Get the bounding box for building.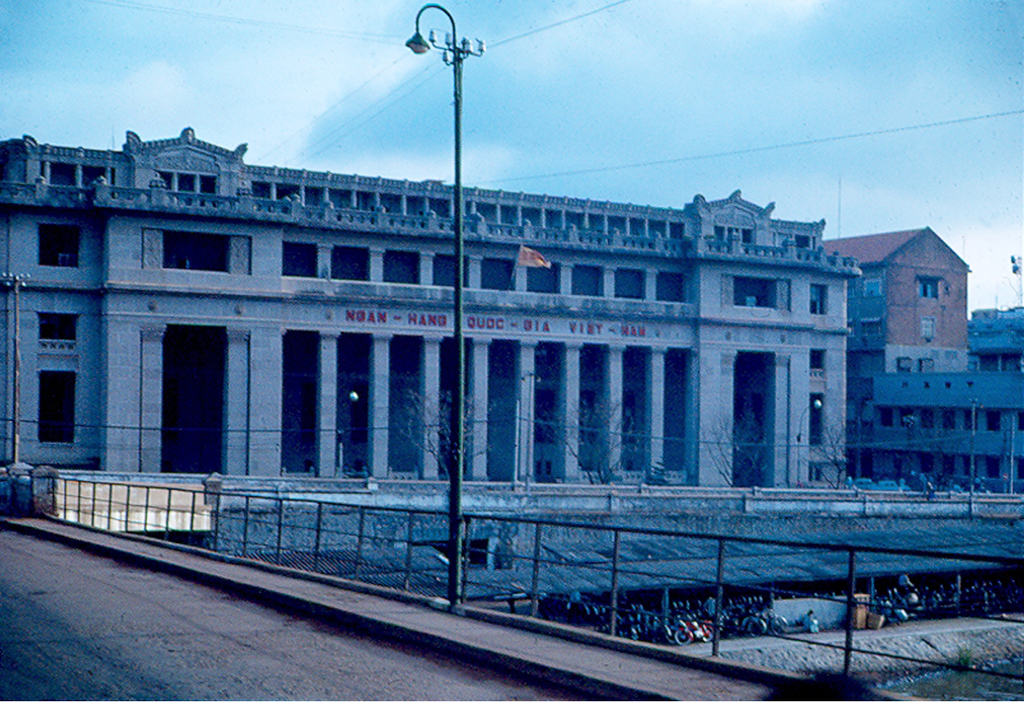
<bbox>0, 134, 858, 471</bbox>.
